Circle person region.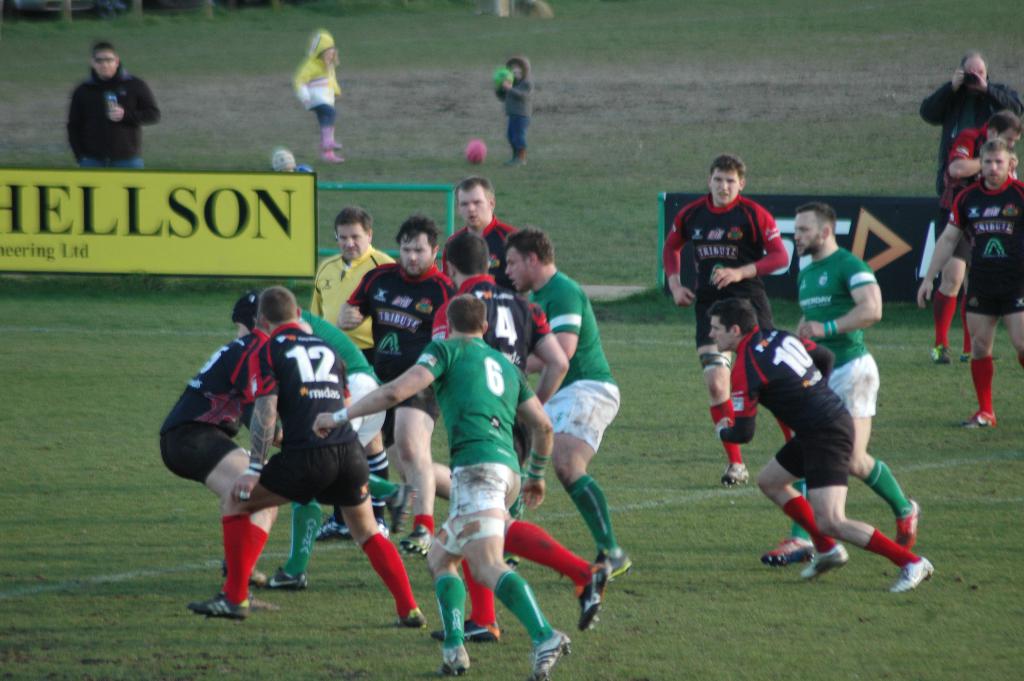
Region: region(435, 183, 533, 285).
